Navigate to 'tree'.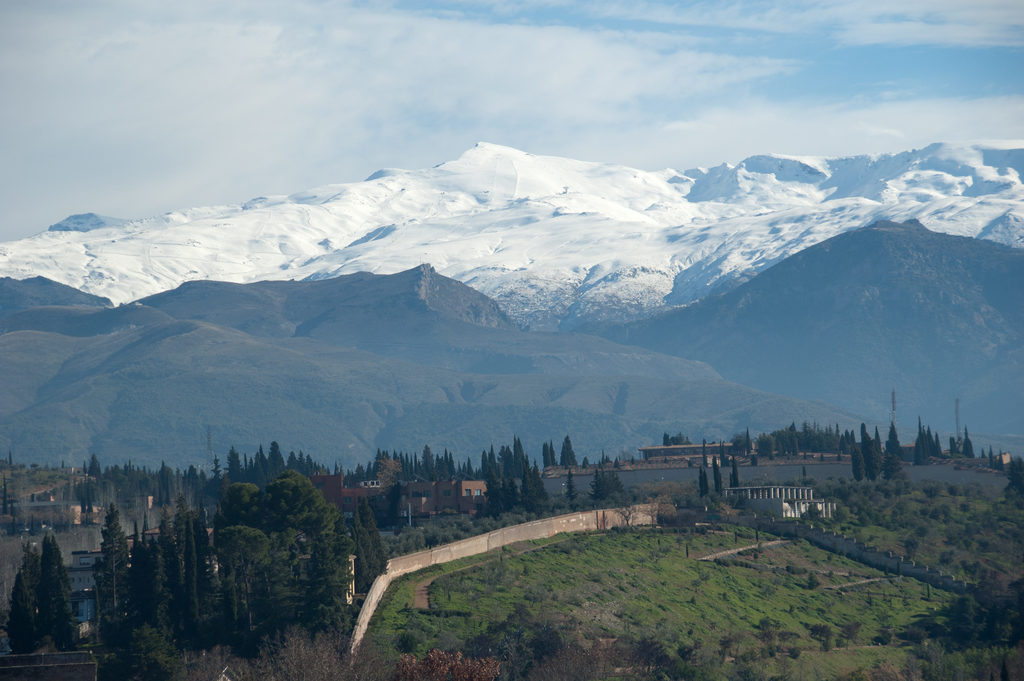
Navigation target: [699,612,710,621].
